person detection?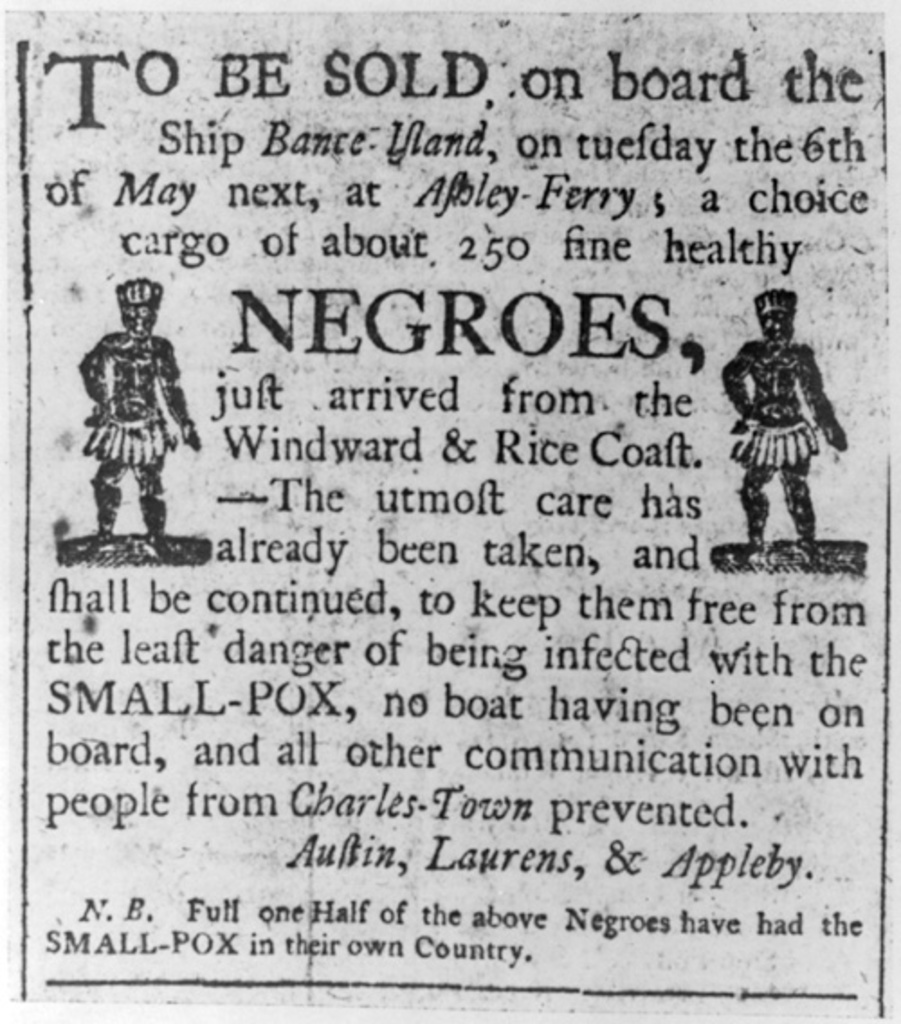
<region>81, 276, 202, 552</region>
